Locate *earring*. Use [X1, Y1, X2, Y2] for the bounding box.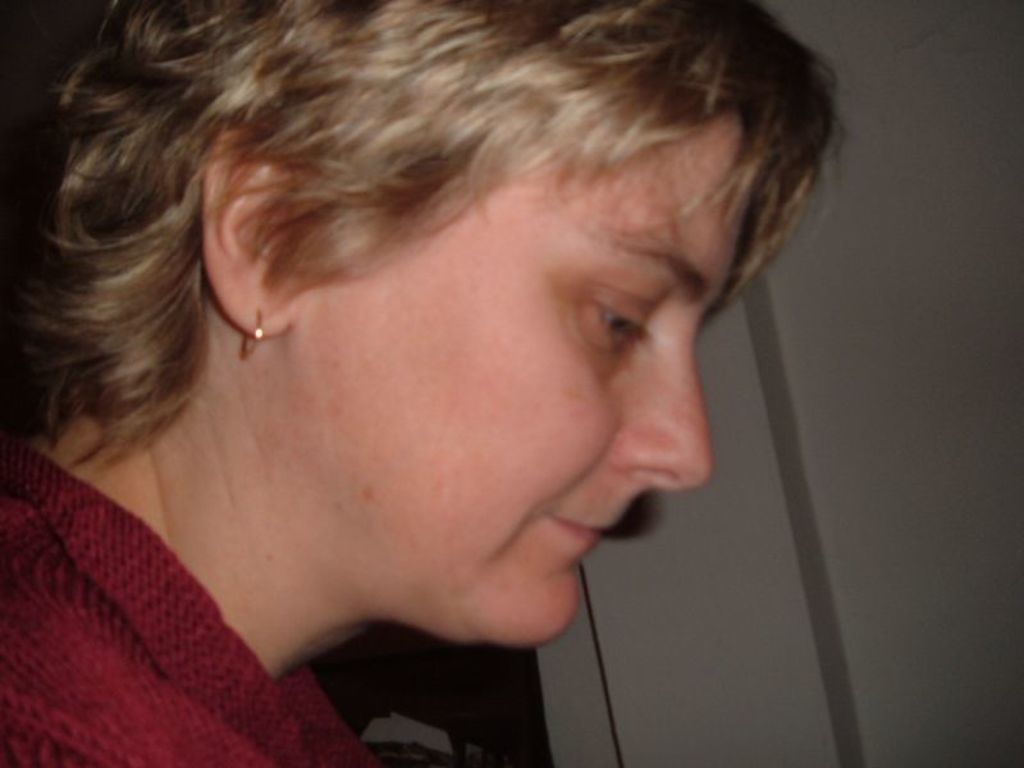
[241, 303, 264, 356].
